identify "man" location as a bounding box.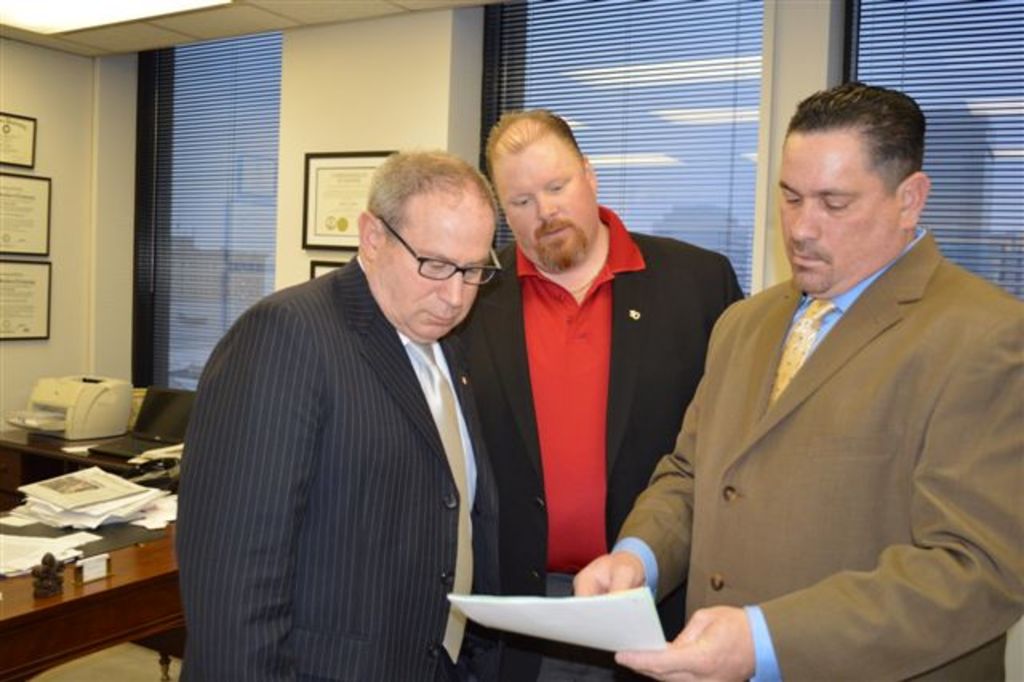
select_region(571, 82, 1022, 680).
